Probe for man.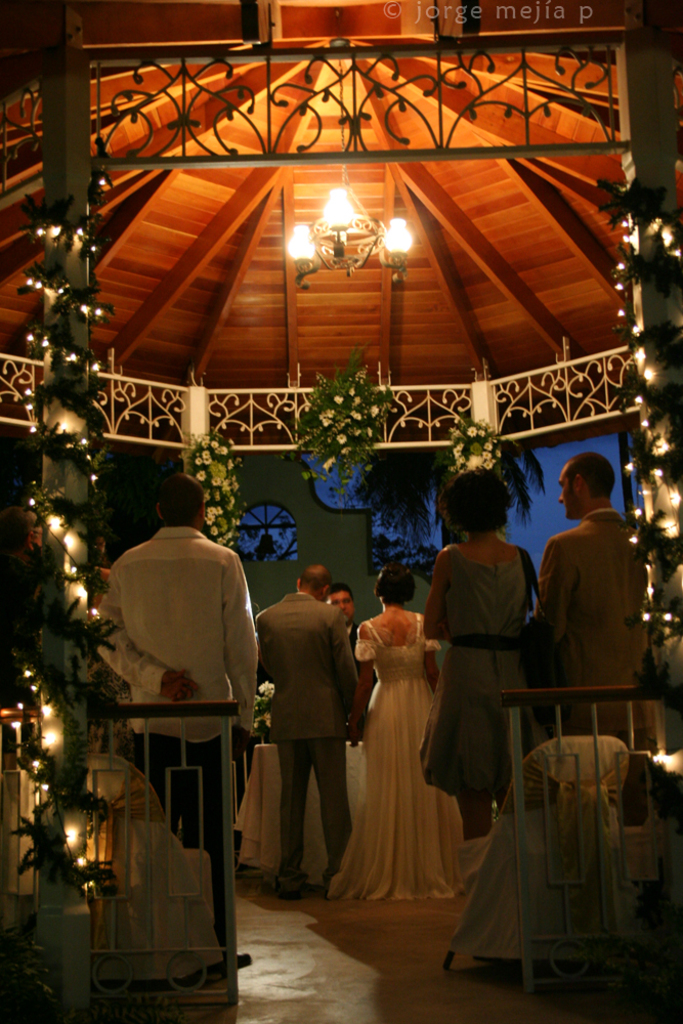
Probe result: rect(316, 590, 392, 724).
